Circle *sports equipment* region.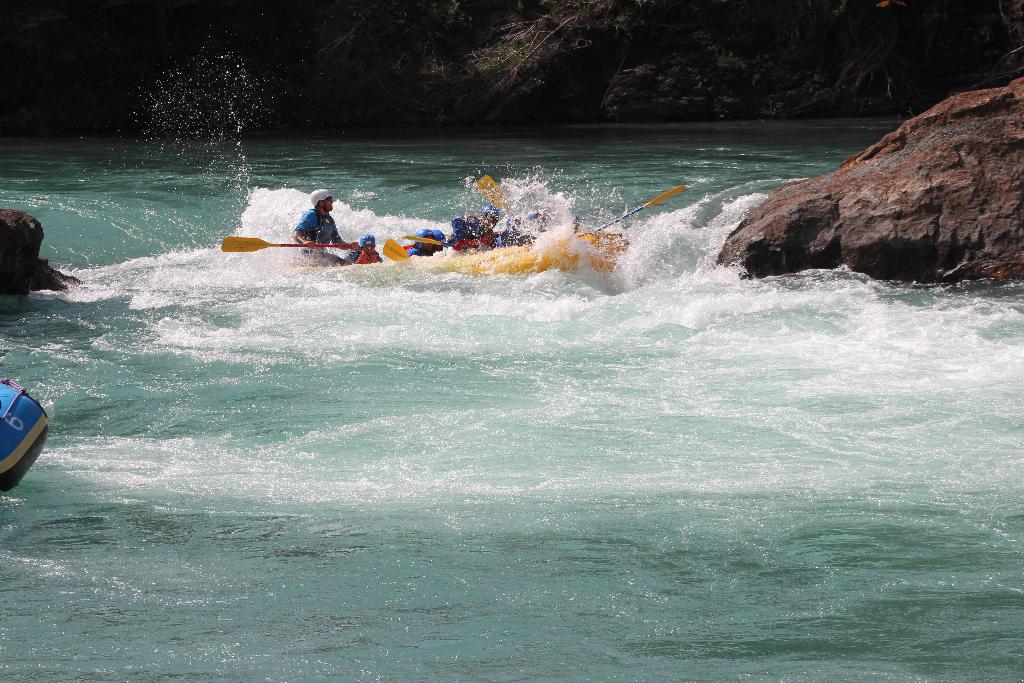
Region: {"left": 596, "top": 180, "right": 689, "bottom": 227}.
